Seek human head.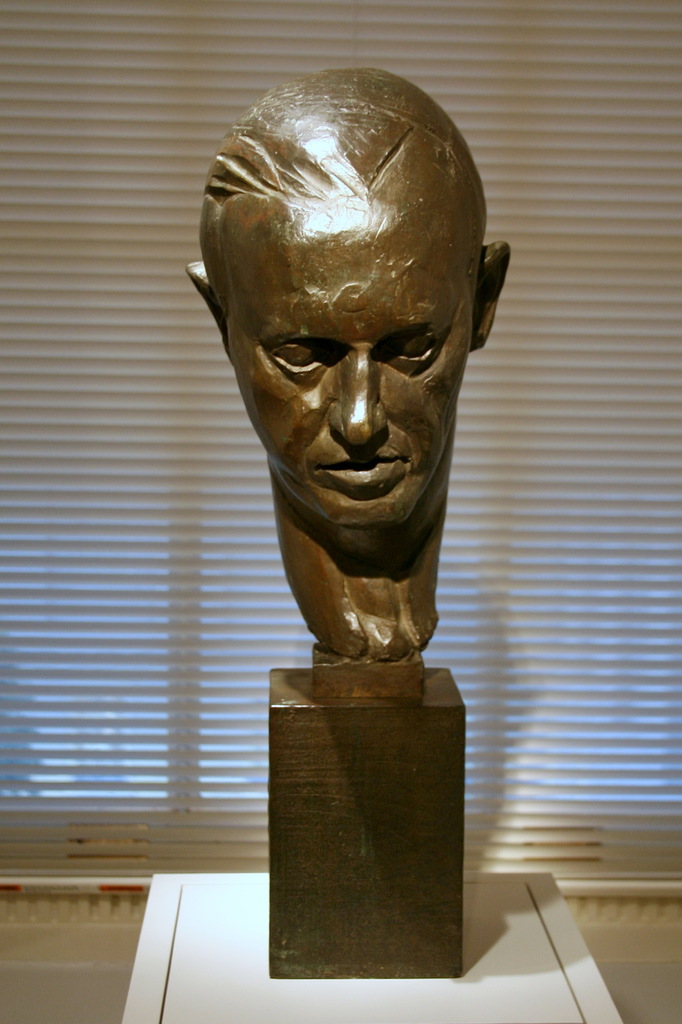
(211,49,483,593).
